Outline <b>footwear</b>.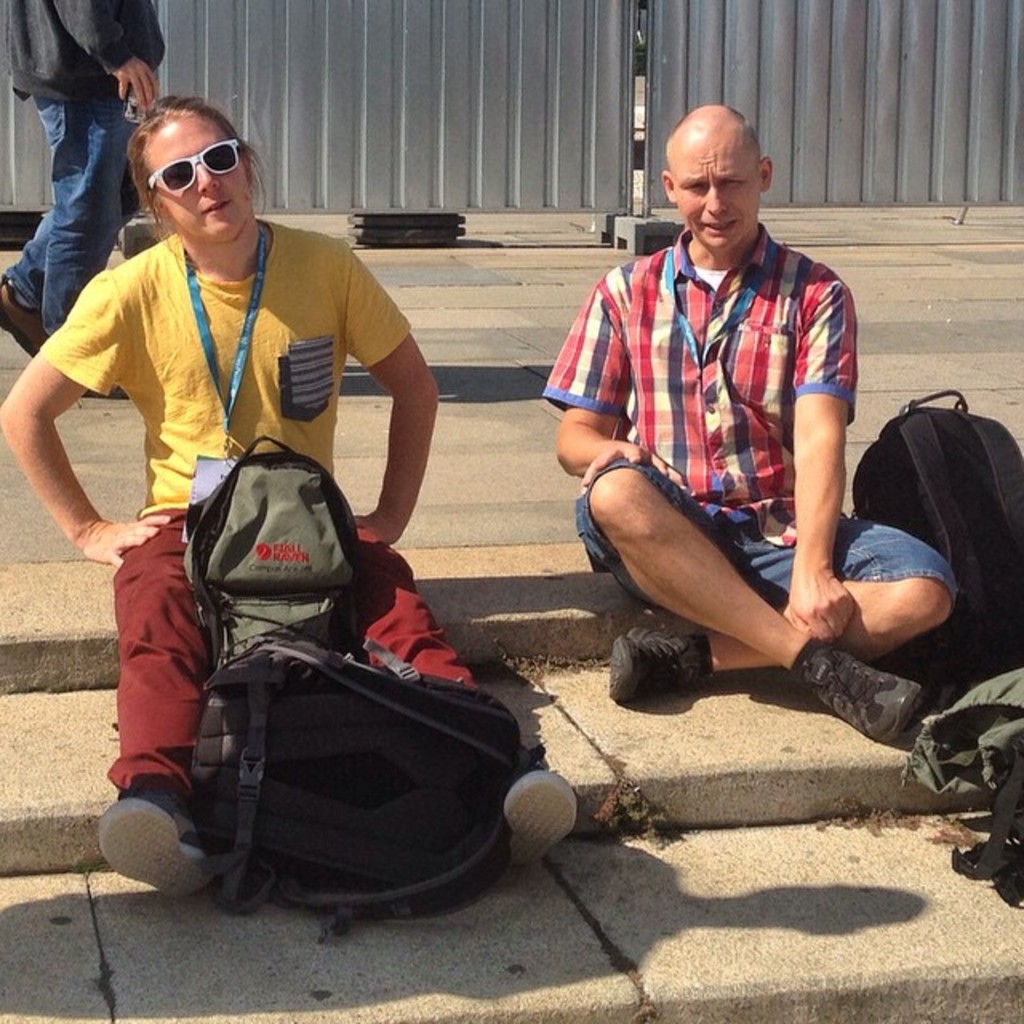
Outline: (792, 630, 922, 749).
